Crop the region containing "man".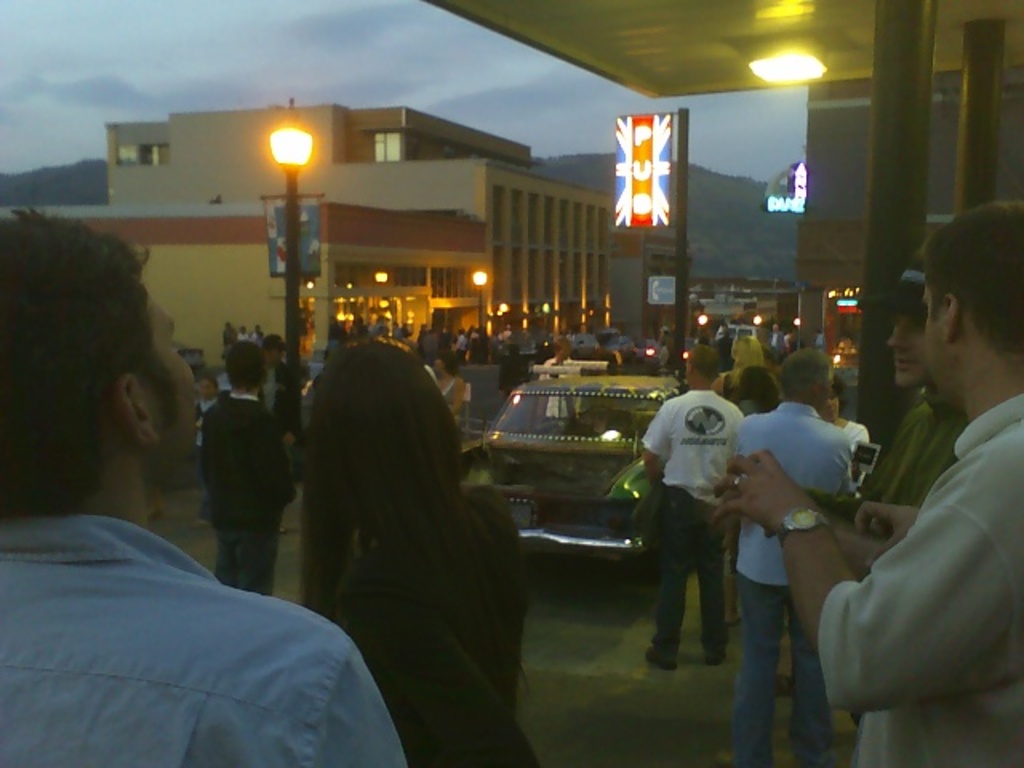
Crop region: (0, 203, 405, 766).
